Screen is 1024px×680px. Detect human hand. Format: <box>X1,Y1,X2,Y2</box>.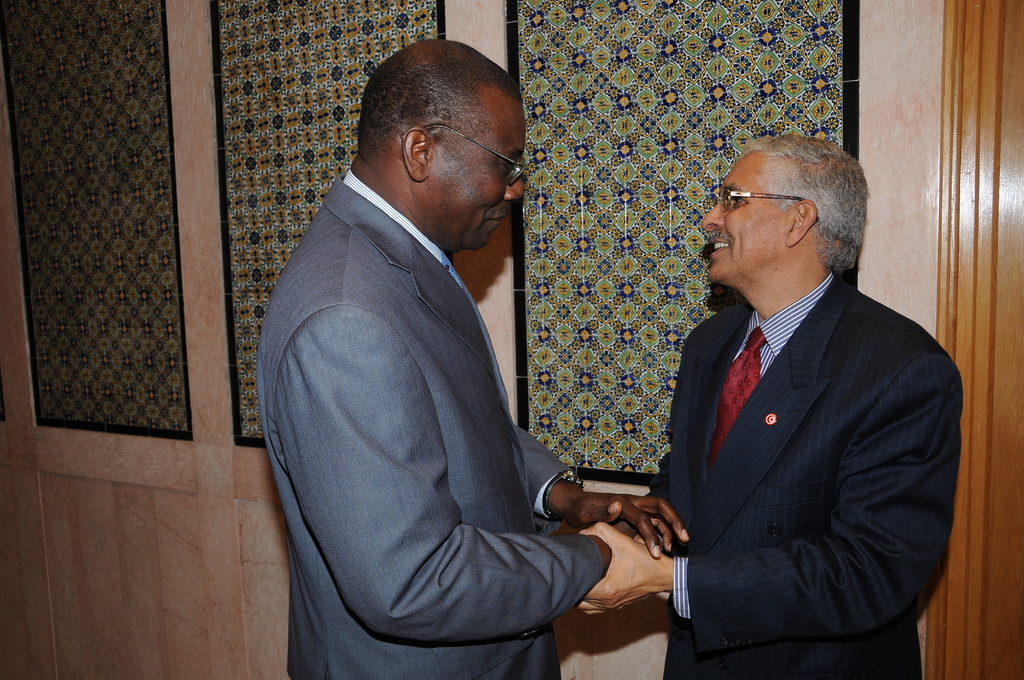
<box>566,514,639,554</box>.
